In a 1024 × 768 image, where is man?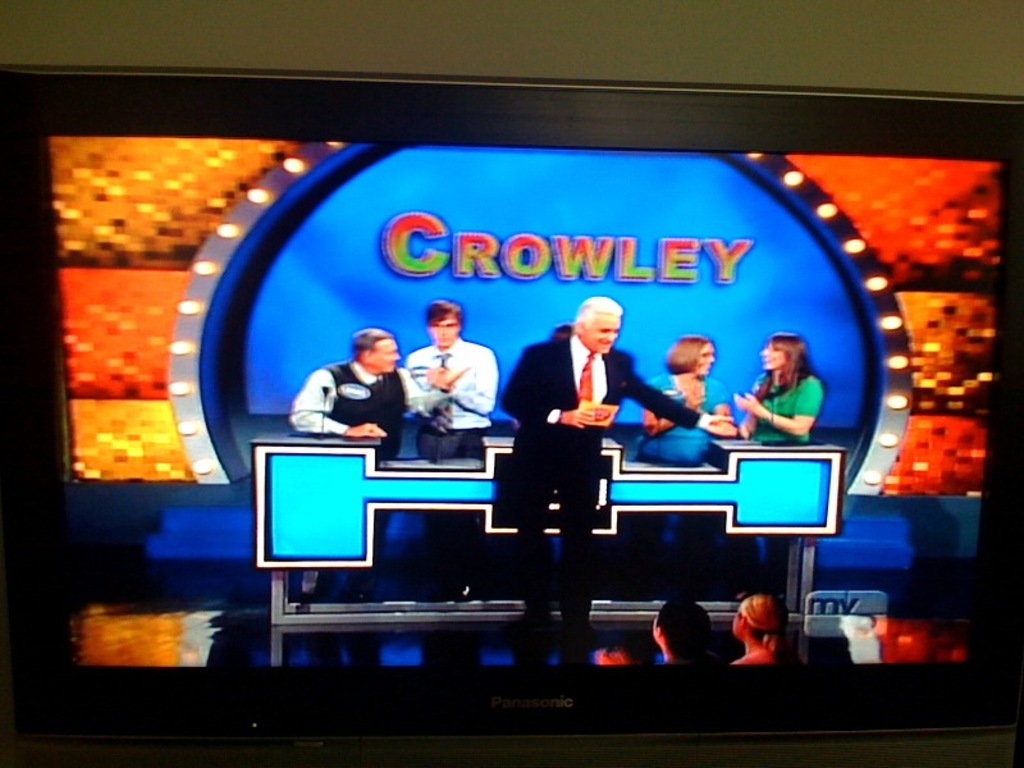
box(498, 294, 736, 662).
